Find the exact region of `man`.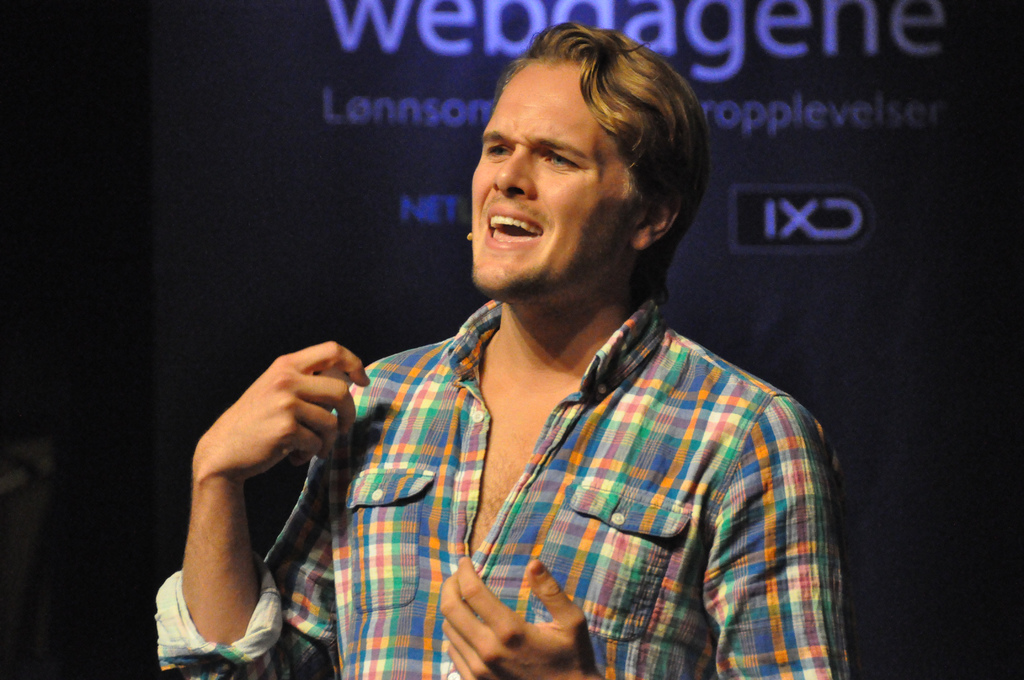
Exact region: (left=236, top=44, right=859, bottom=666).
